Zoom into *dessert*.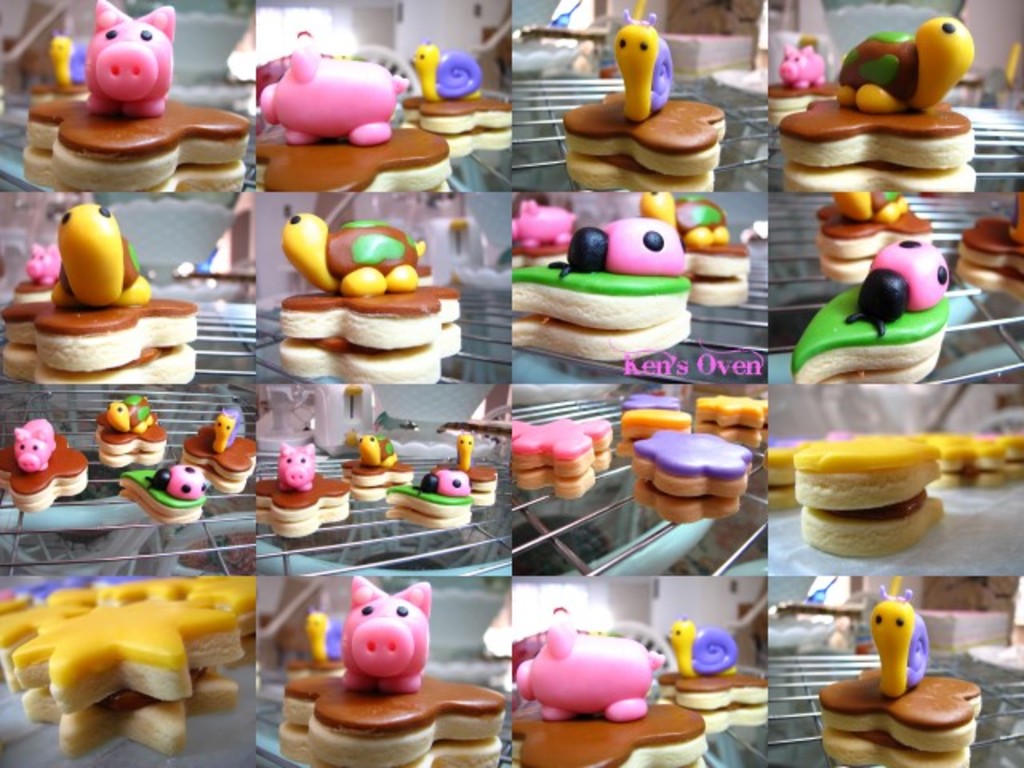
Zoom target: locate(782, 434, 954, 557).
